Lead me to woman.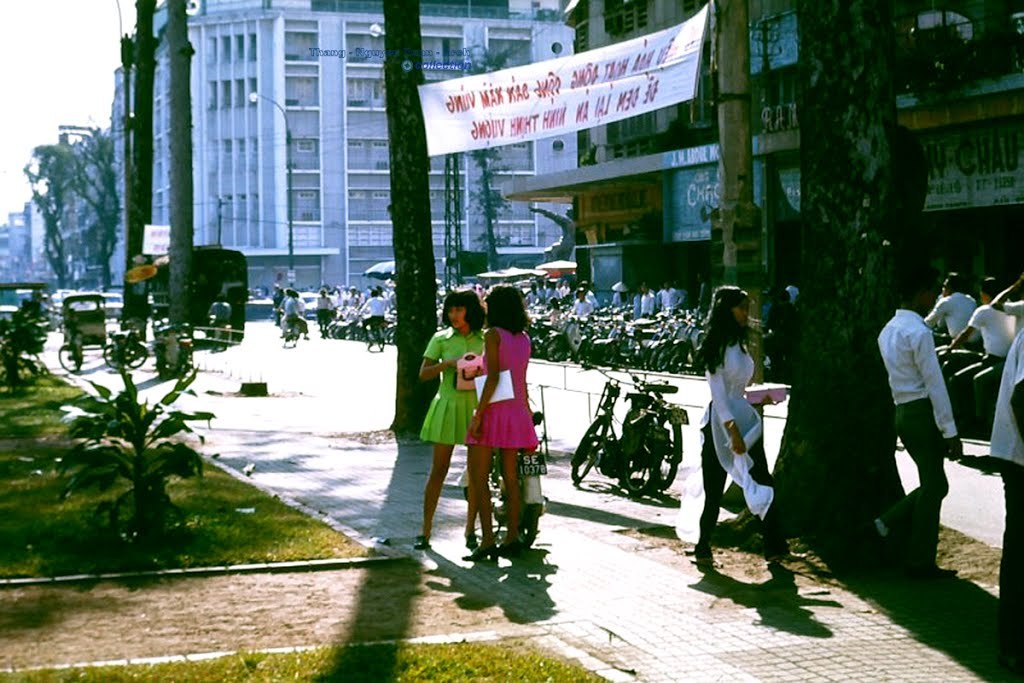
Lead to [x1=693, y1=287, x2=789, y2=568].
